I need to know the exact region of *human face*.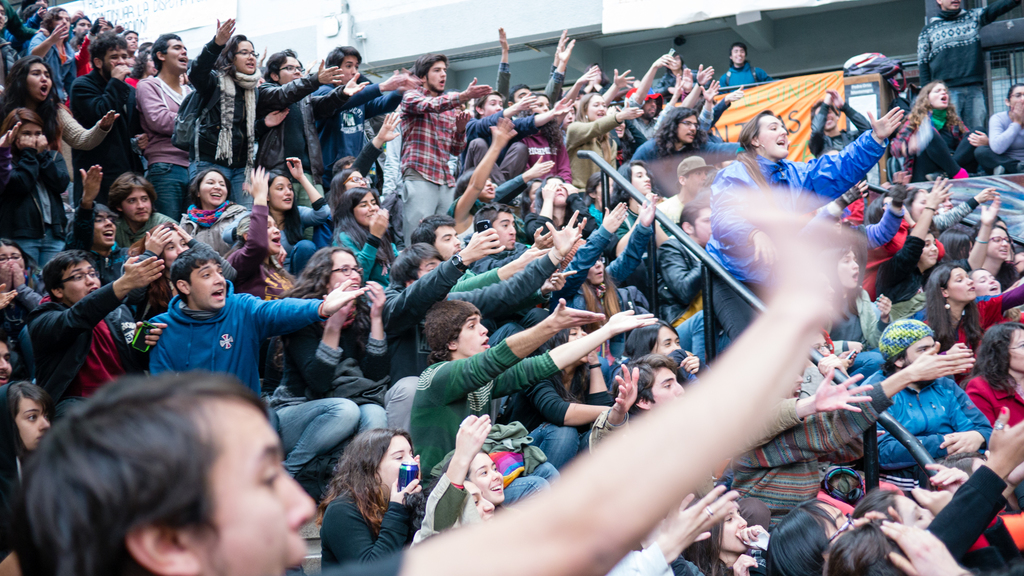
Region: <box>353,192,378,225</box>.
